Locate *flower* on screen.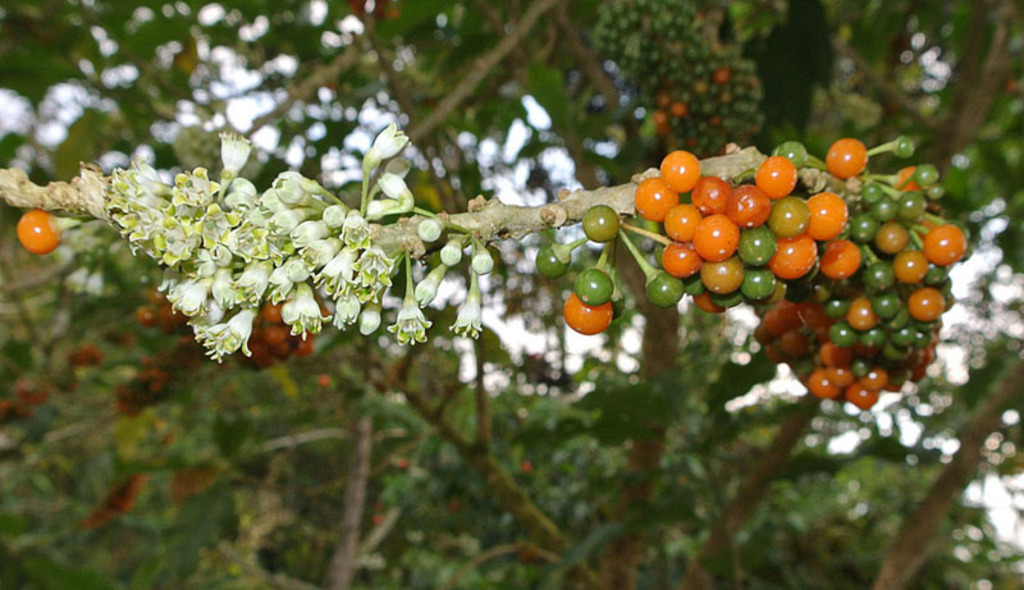
On screen at [x1=311, y1=246, x2=358, y2=305].
